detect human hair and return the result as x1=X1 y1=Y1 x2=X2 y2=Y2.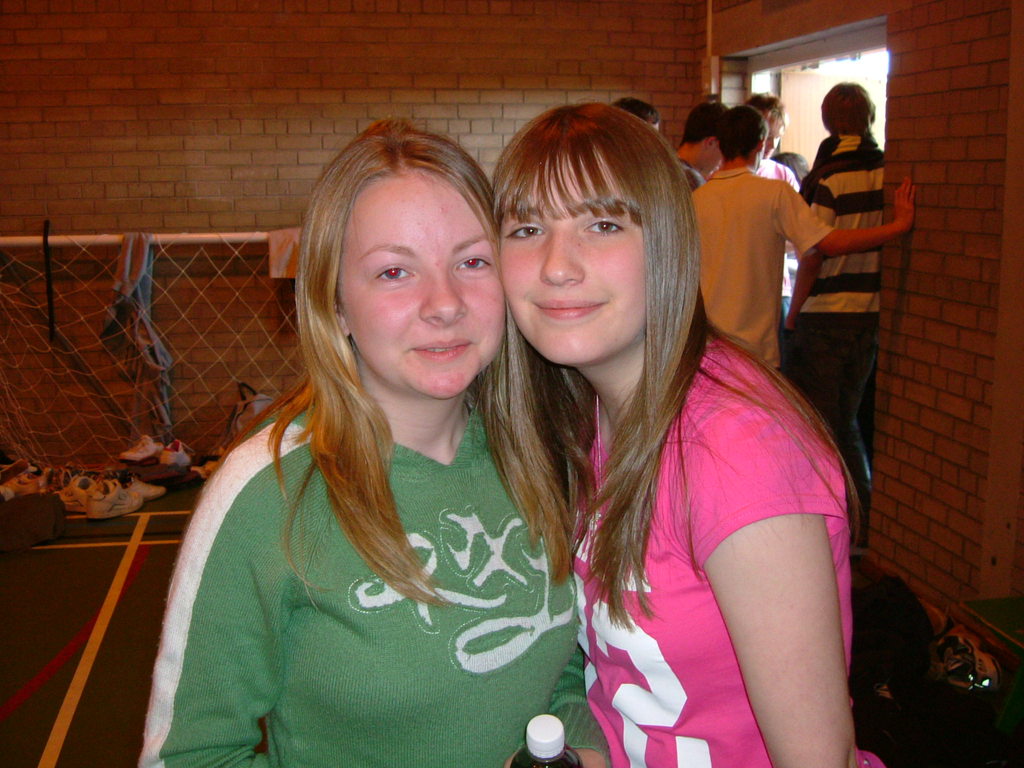
x1=676 y1=103 x2=728 y2=150.
